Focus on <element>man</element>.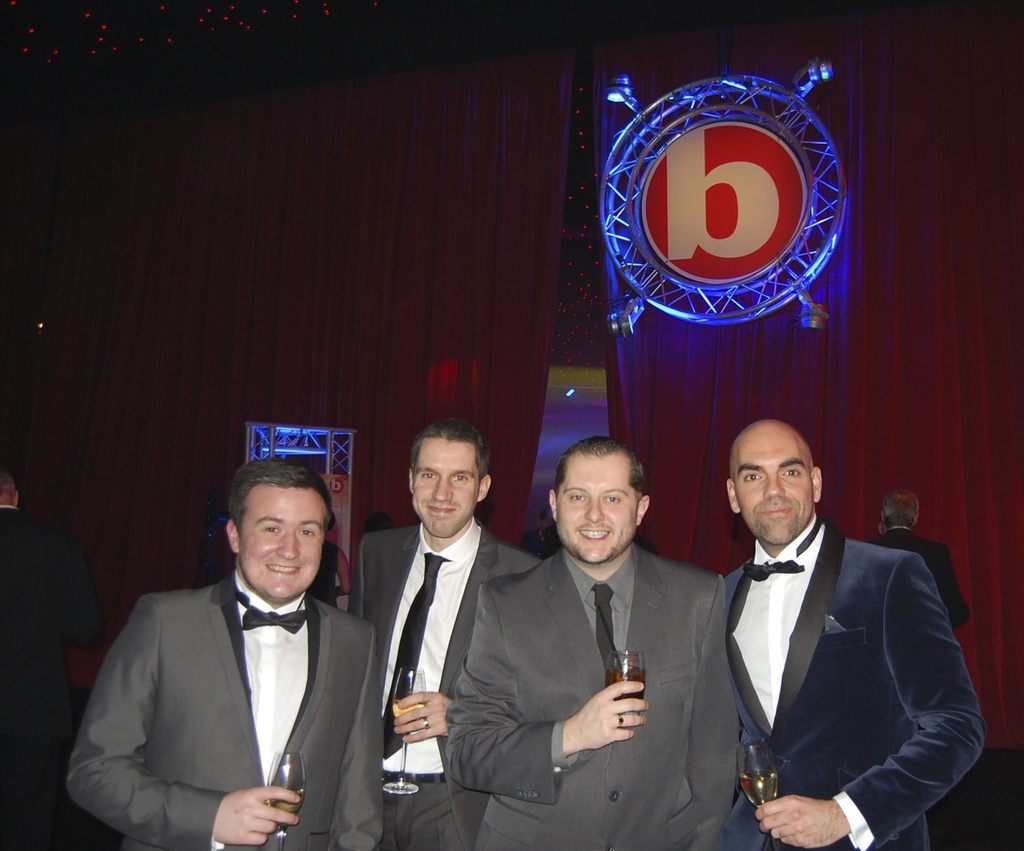
Focused at bbox=(714, 417, 988, 848).
